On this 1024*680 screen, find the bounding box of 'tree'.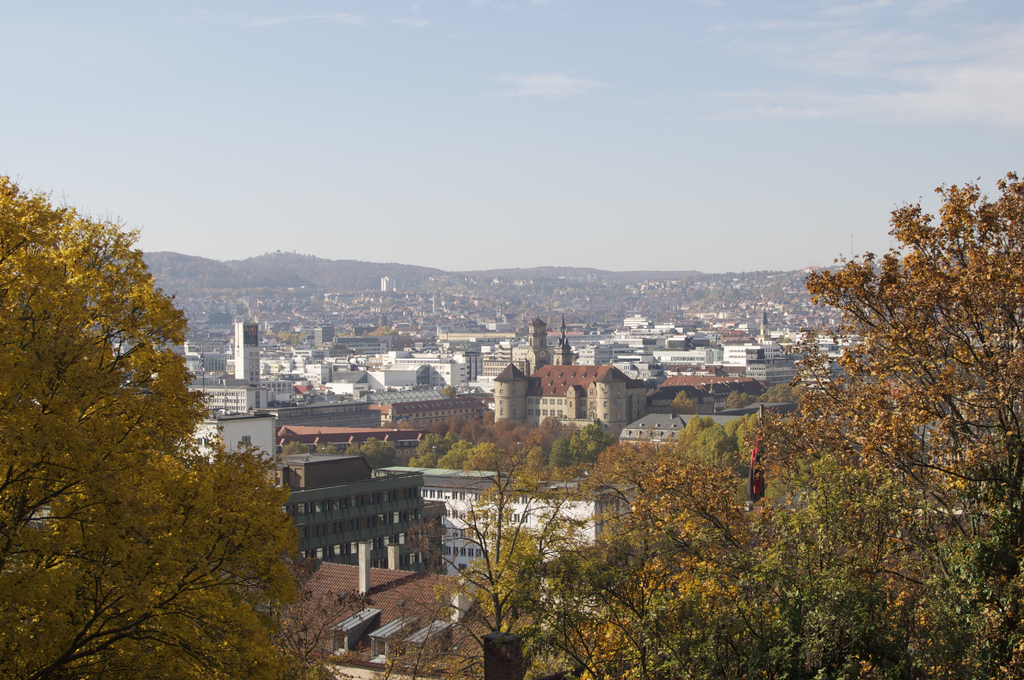
Bounding box: crop(729, 392, 755, 412).
